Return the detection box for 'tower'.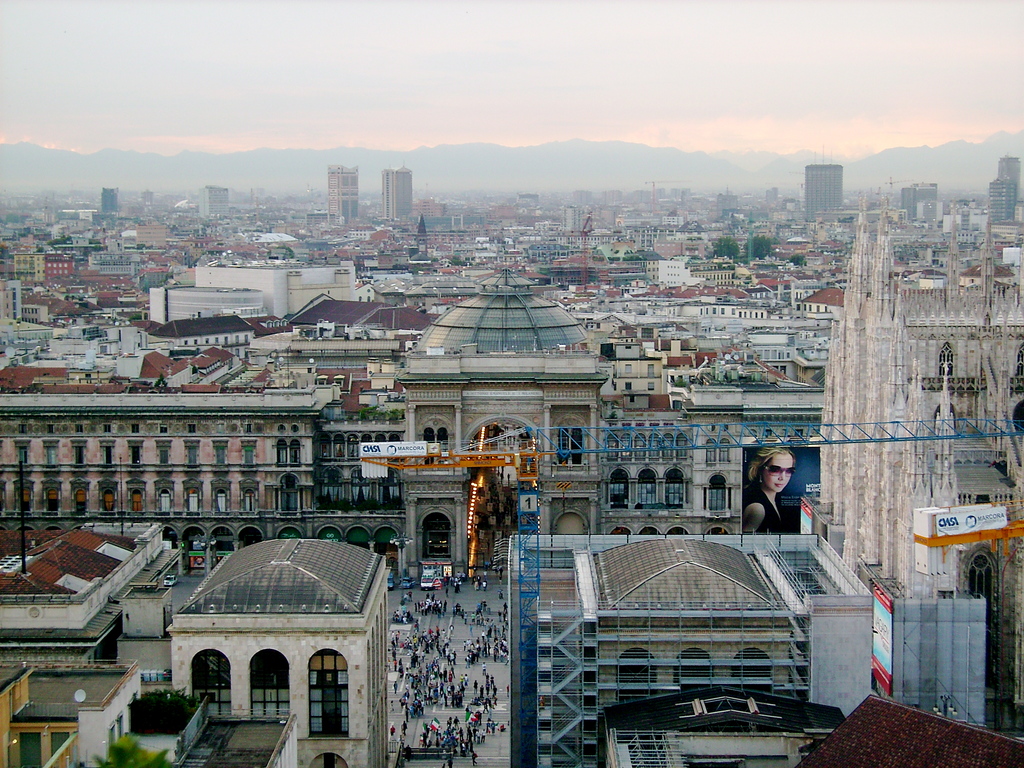
x1=817 y1=205 x2=1021 y2=748.
